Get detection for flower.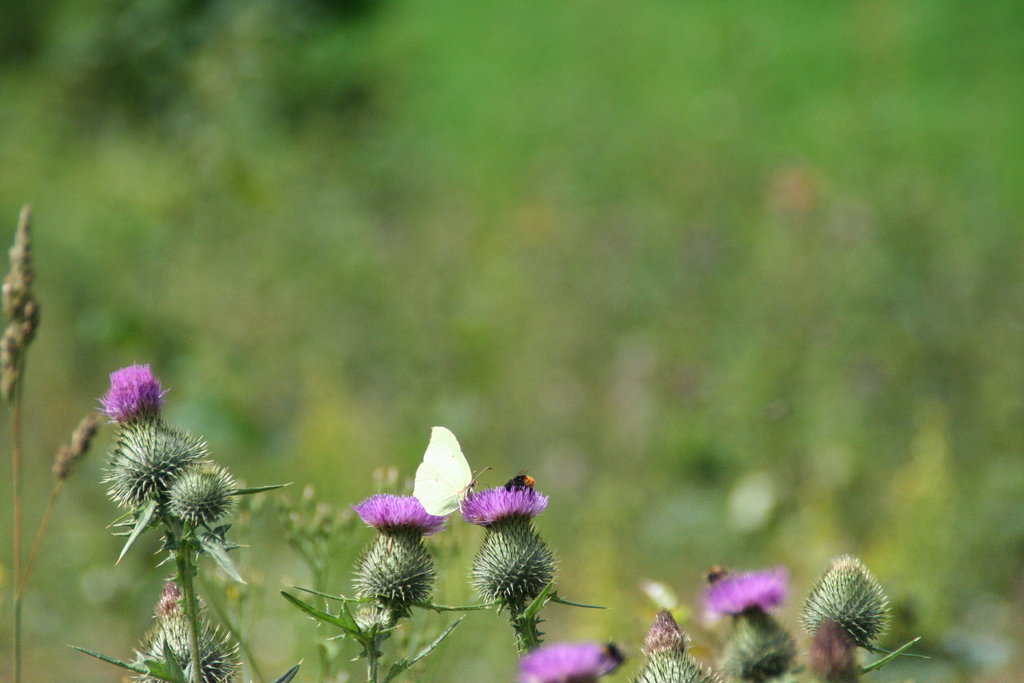
Detection: (410, 426, 472, 512).
